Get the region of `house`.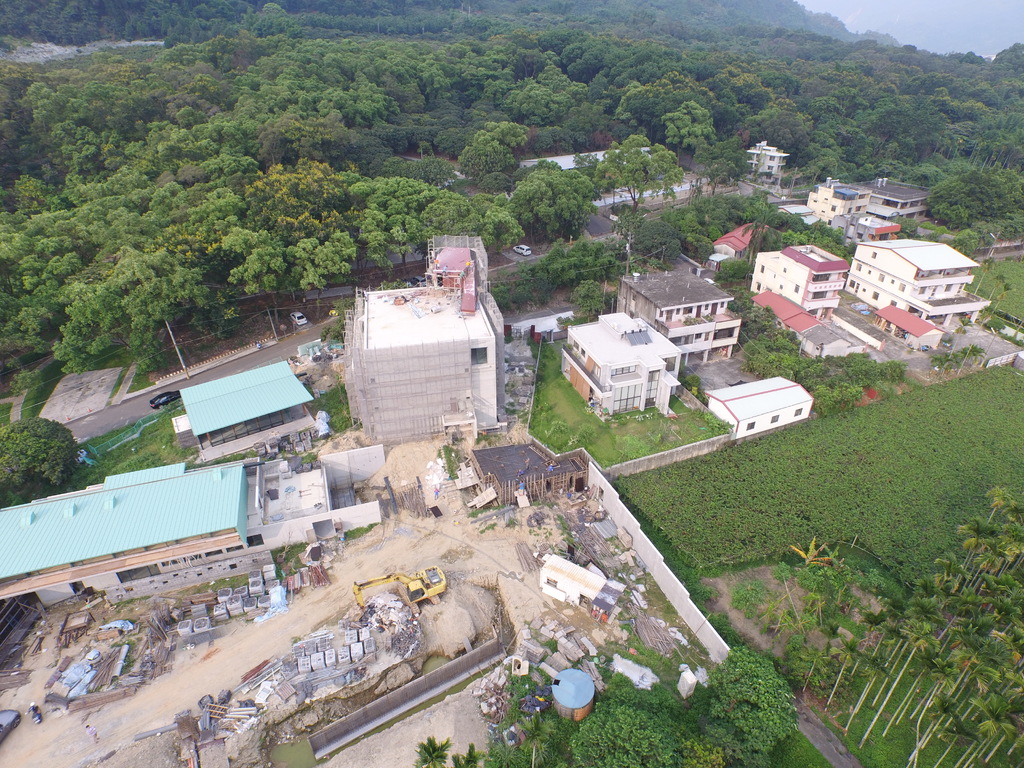
<bbox>751, 287, 868, 364</bbox>.
